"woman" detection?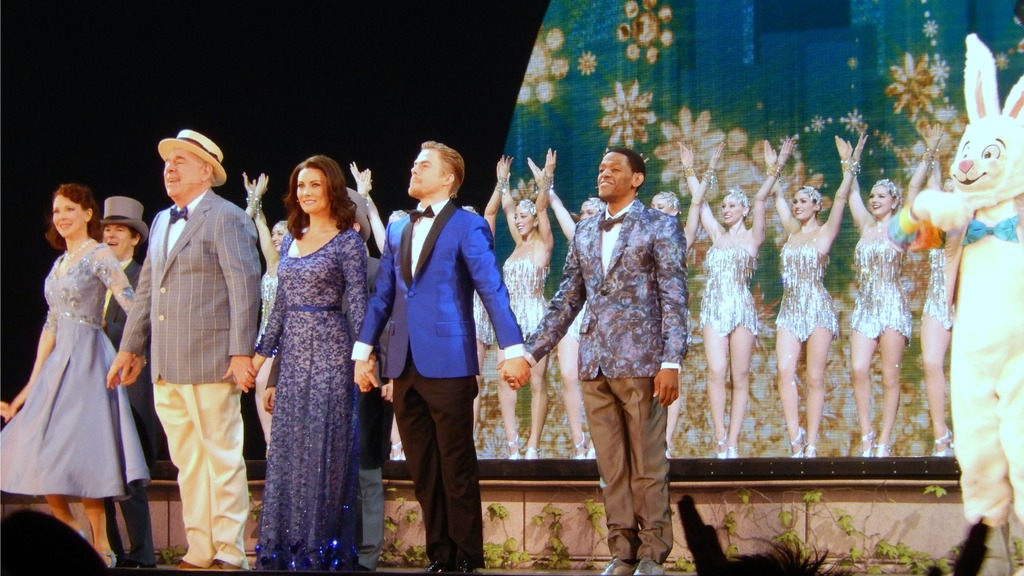
BBox(920, 125, 961, 461)
